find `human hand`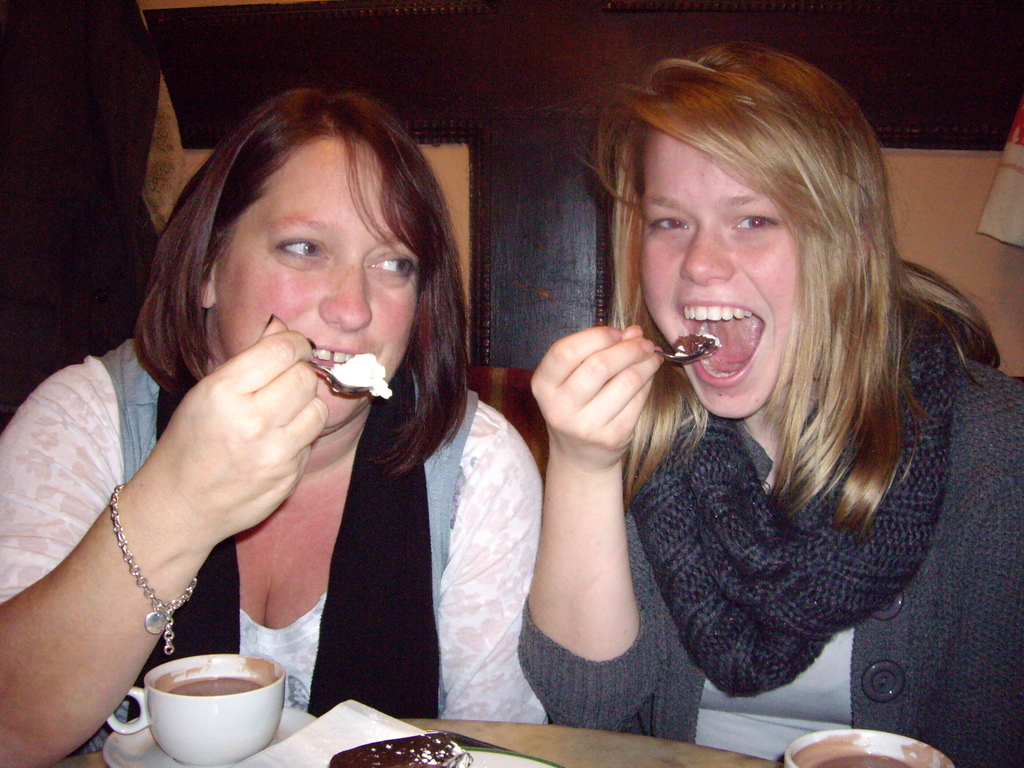
BBox(530, 323, 664, 466)
